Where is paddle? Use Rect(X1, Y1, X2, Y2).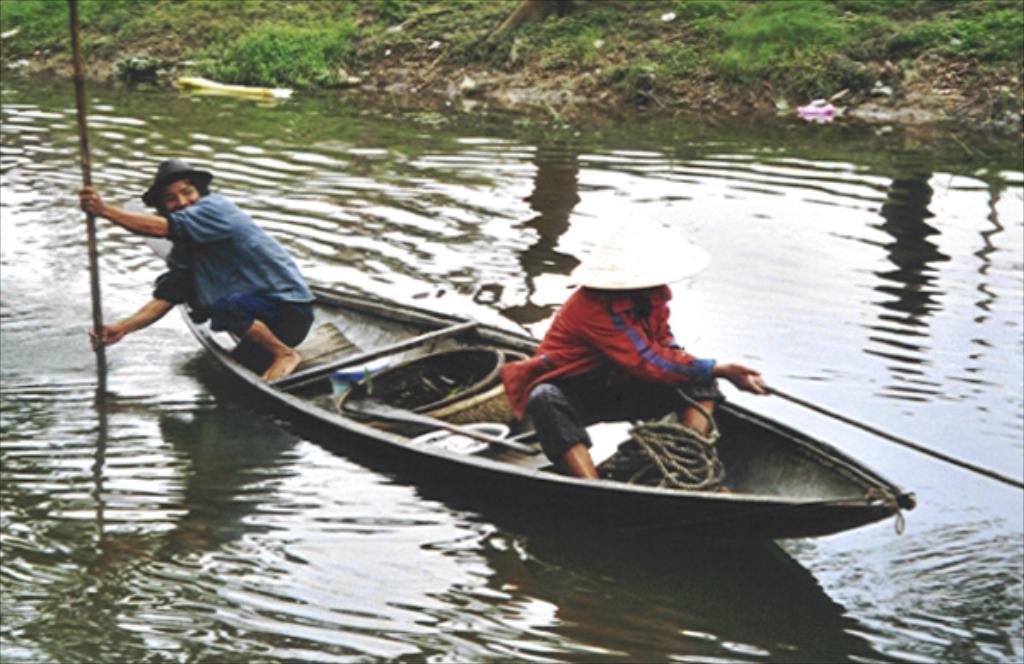
Rect(77, 3, 113, 403).
